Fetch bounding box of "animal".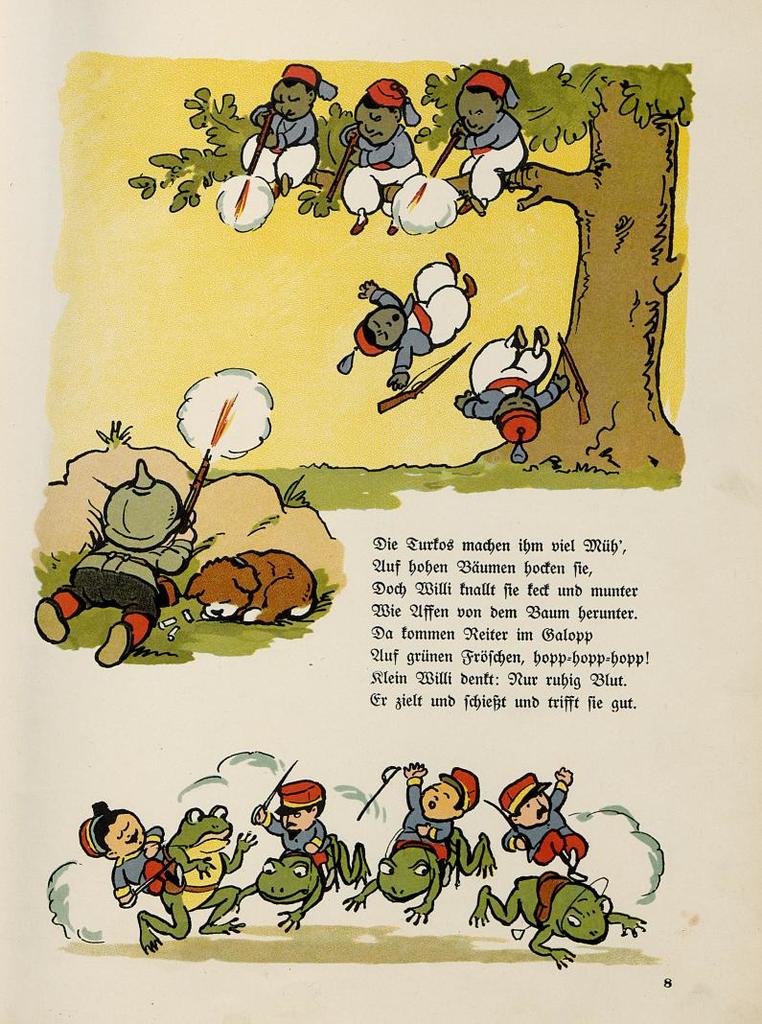
Bbox: detection(467, 868, 646, 968).
